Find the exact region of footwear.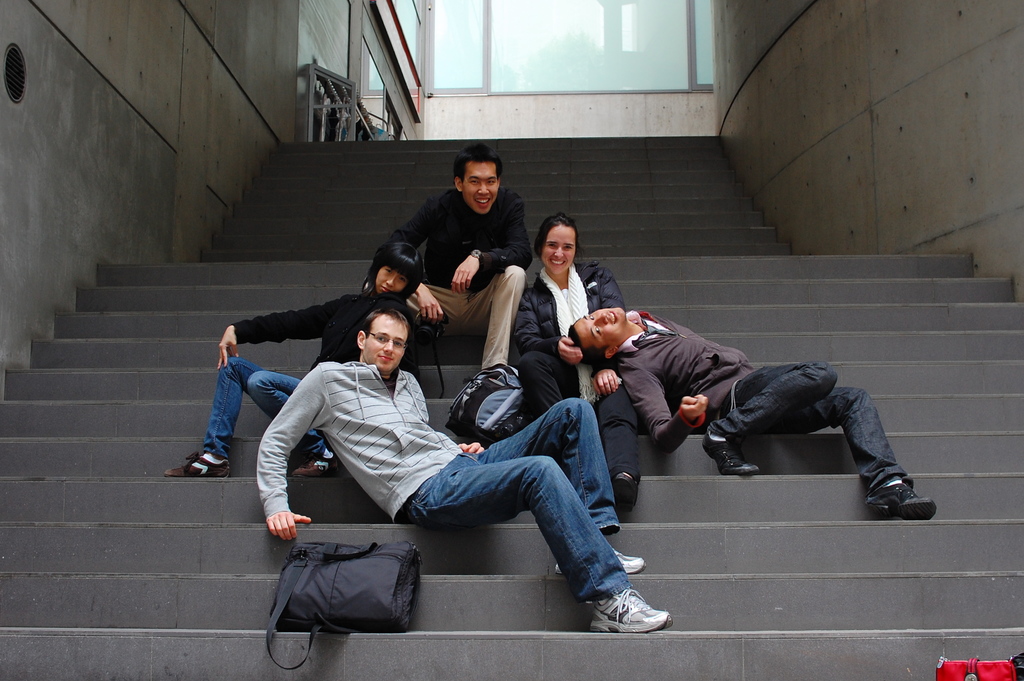
Exact region: 165 449 229 479.
